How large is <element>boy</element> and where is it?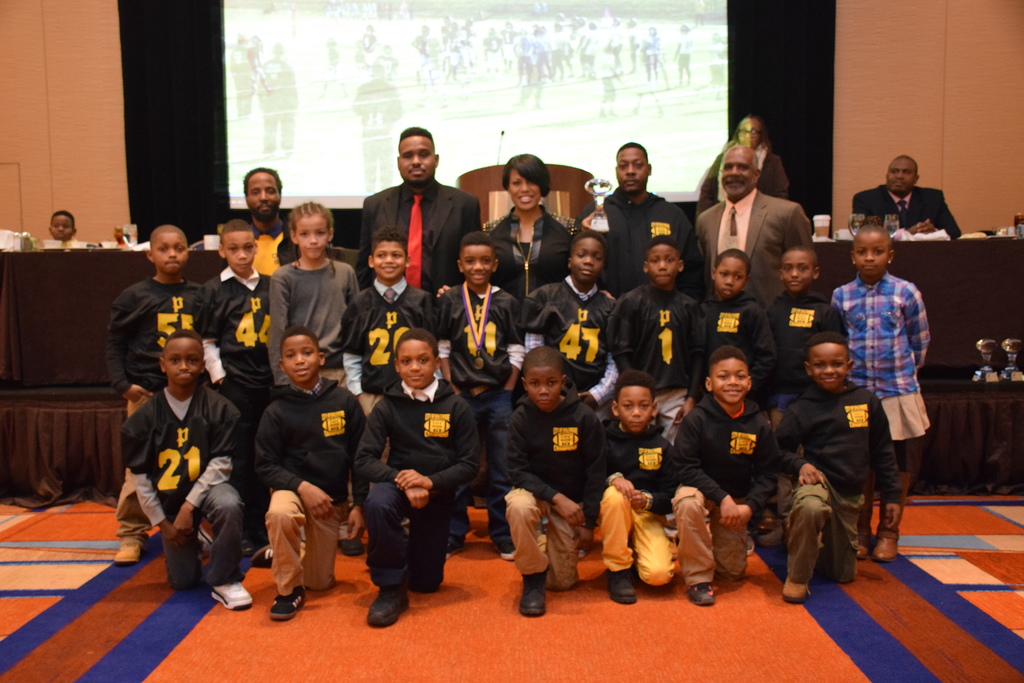
Bounding box: [left=694, top=243, right=785, bottom=409].
